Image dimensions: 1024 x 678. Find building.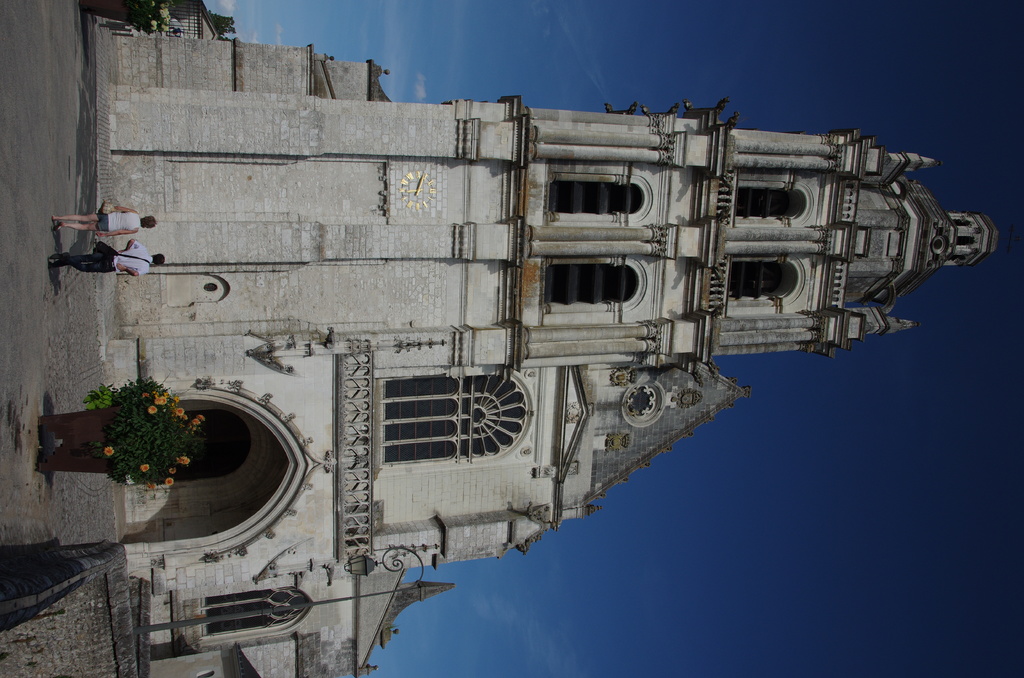
Rect(79, 0, 1005, 677).
